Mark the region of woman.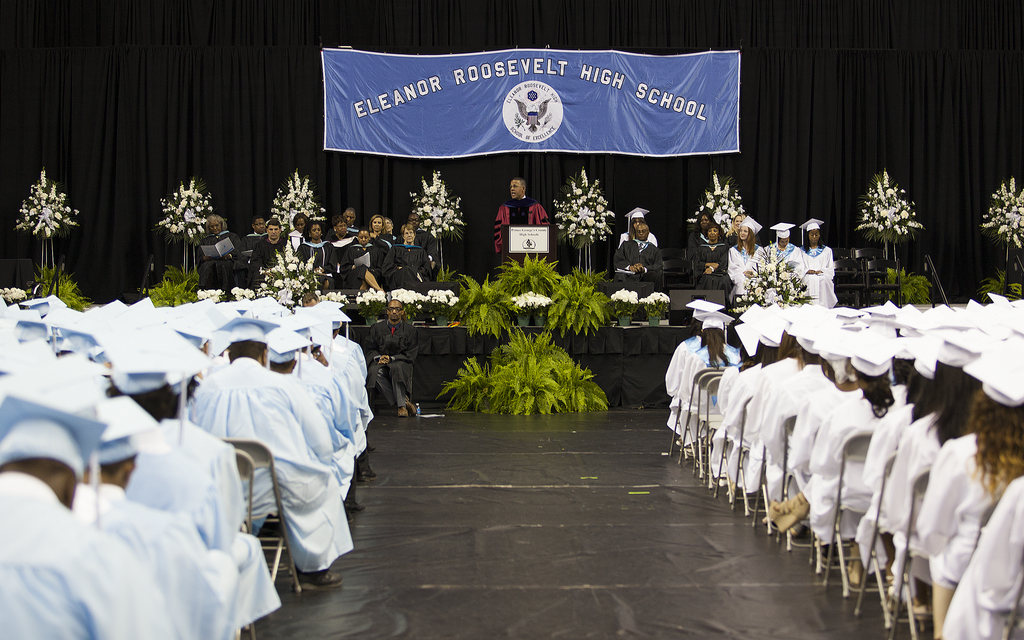
Region: box(799, 216, 838, 308).
